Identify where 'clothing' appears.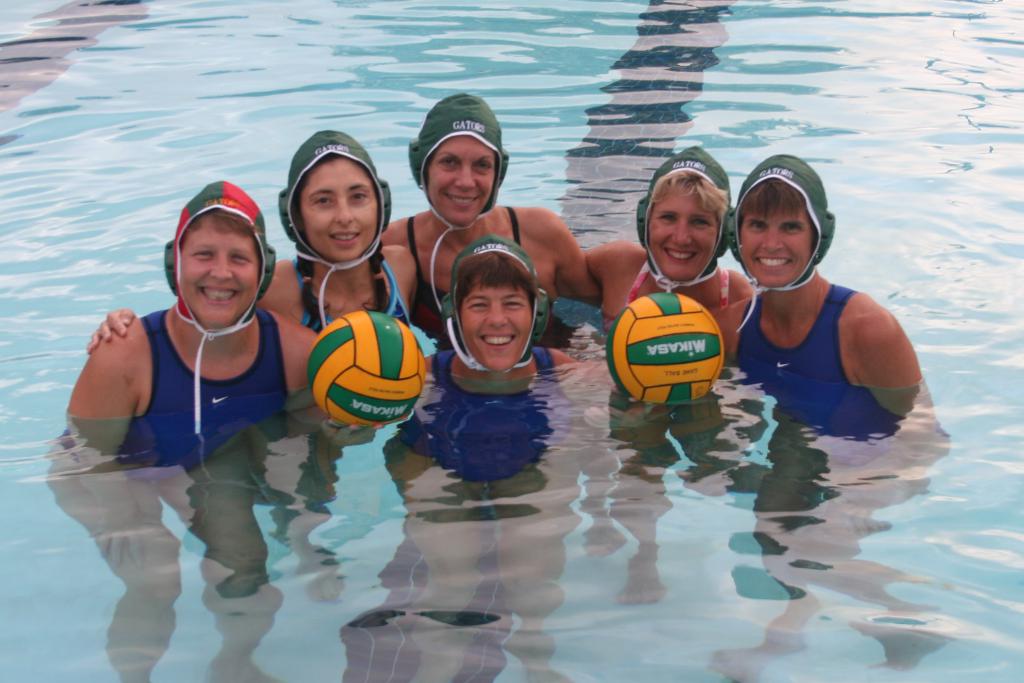
Appears at box(608, 254, 764, 349).
